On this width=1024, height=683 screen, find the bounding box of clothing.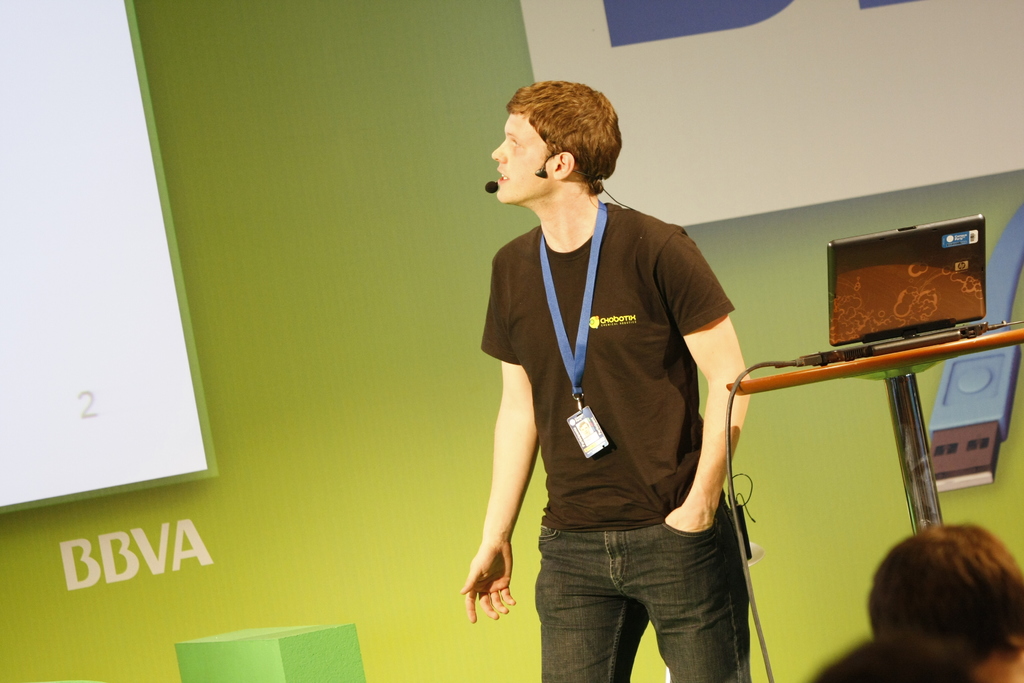
Bounding box: 516 229 786 659.
